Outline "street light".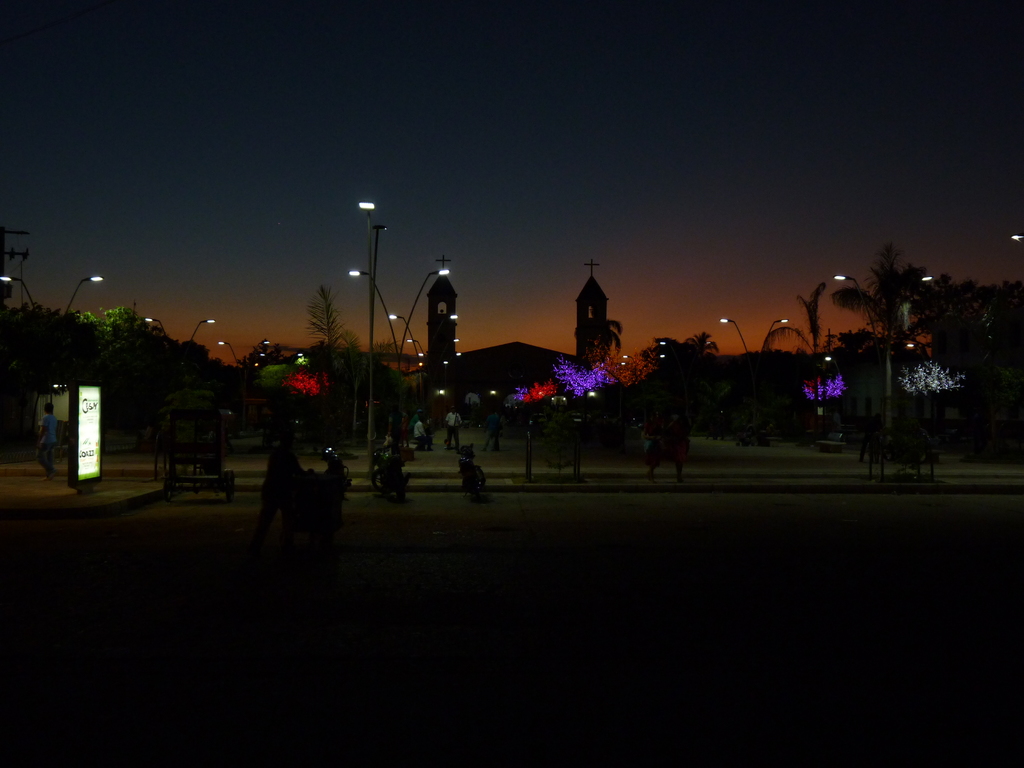
Outline: detection(598, 326, 676, 374).
